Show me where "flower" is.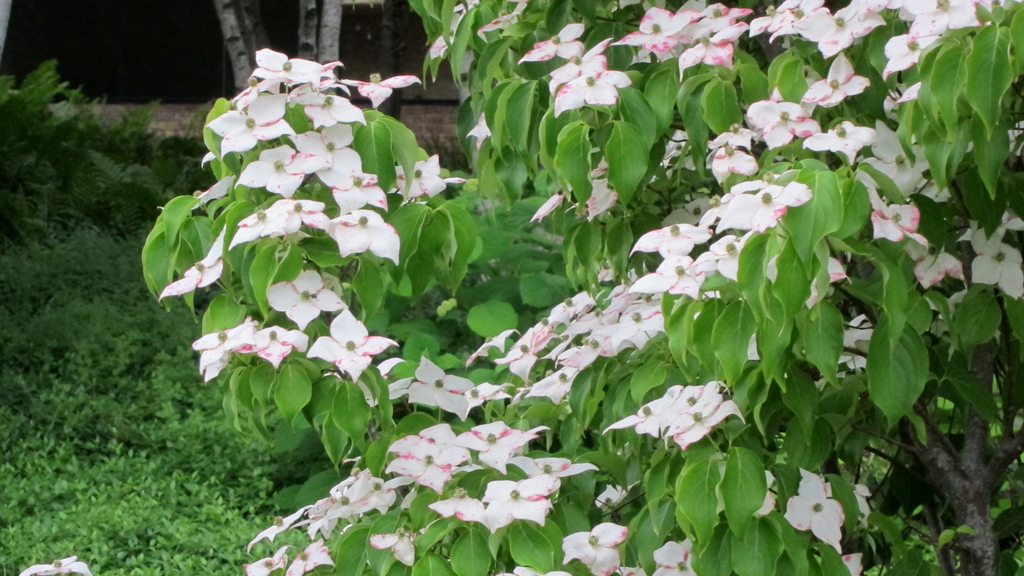
"flower" is at bbox=[712, 119, 765, 150].
